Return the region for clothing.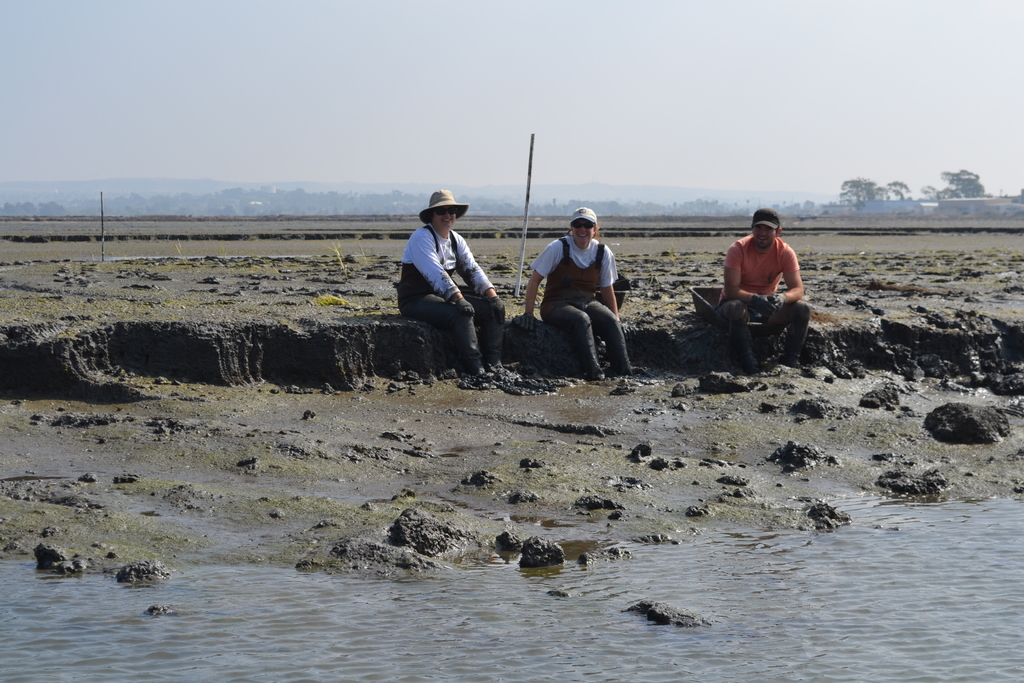
[529,230,629,374].
